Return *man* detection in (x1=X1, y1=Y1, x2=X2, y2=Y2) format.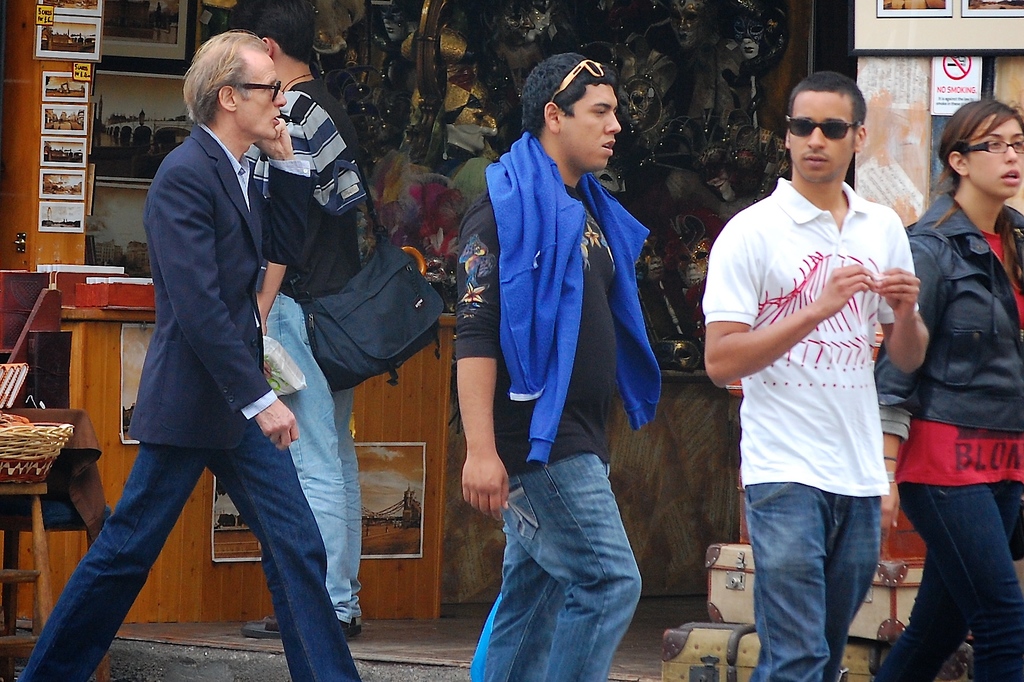
(x1=13, y1=30, x2=356, y2=681).
